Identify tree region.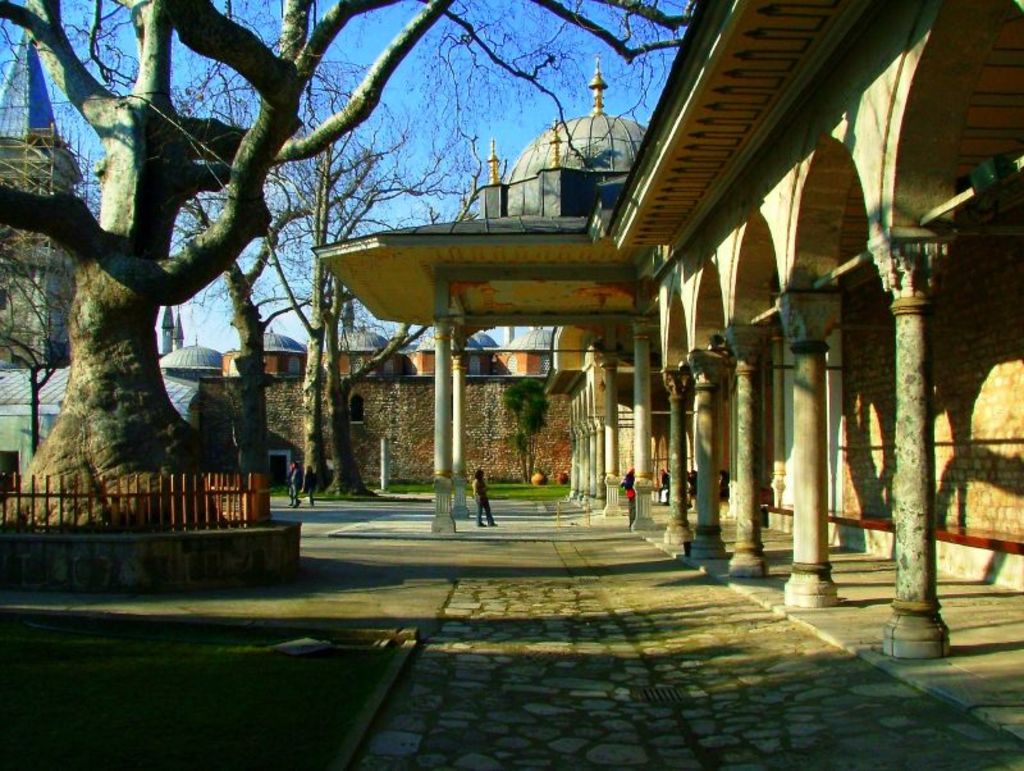
Region: x1=261, y1=133, x2=329, y2=498.
